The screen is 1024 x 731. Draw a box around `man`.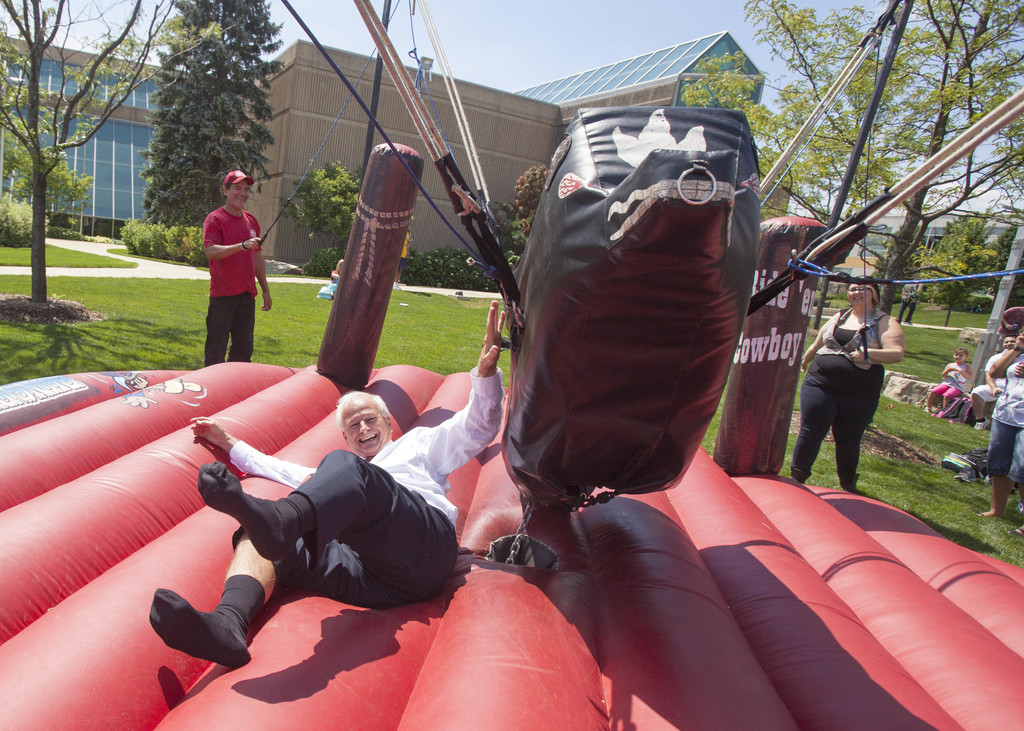
locate(200, 170, 274, 363).
